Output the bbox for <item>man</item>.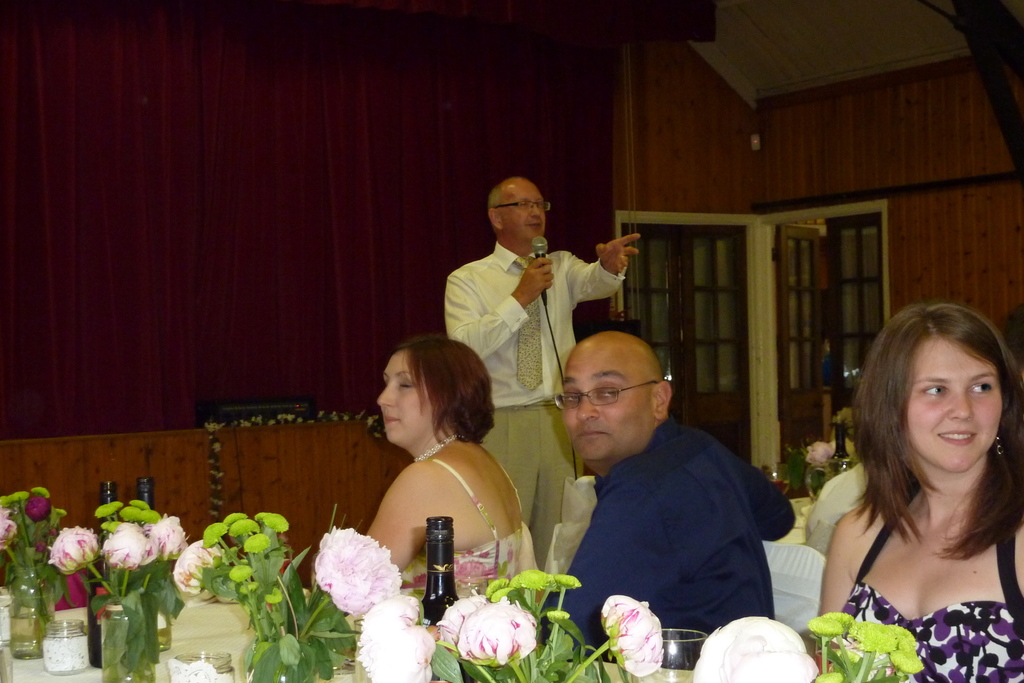
bbox=(445, 178, 644, 590).
